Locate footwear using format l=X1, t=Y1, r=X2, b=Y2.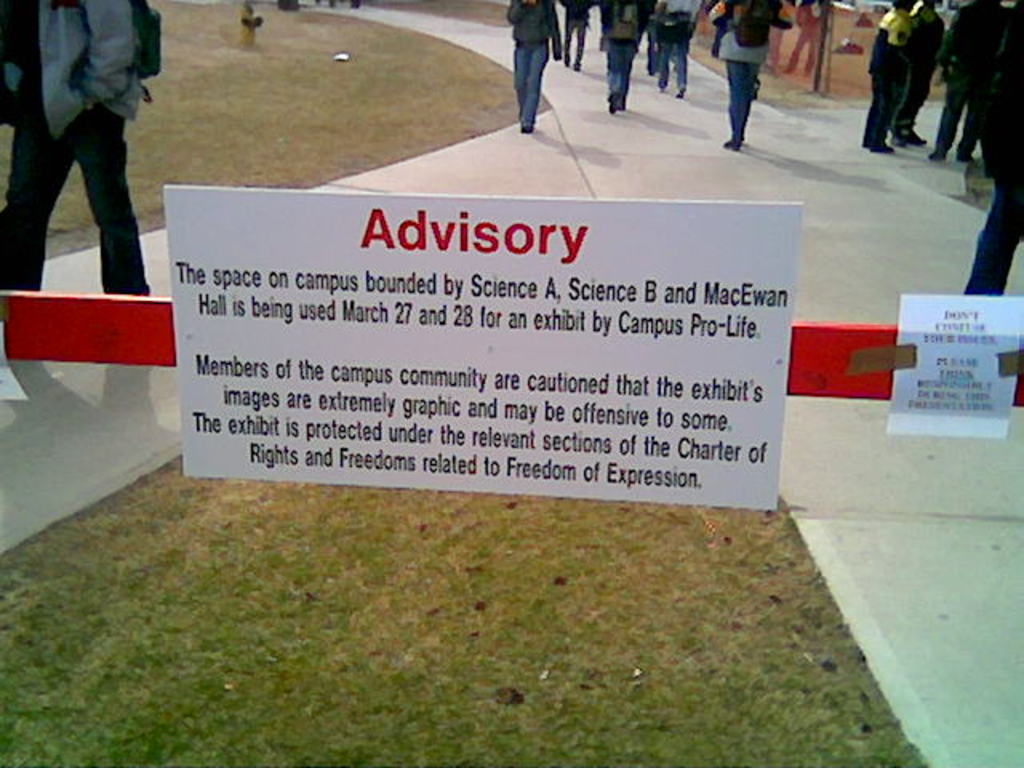
l=720, t=126, r=742, b=150.
